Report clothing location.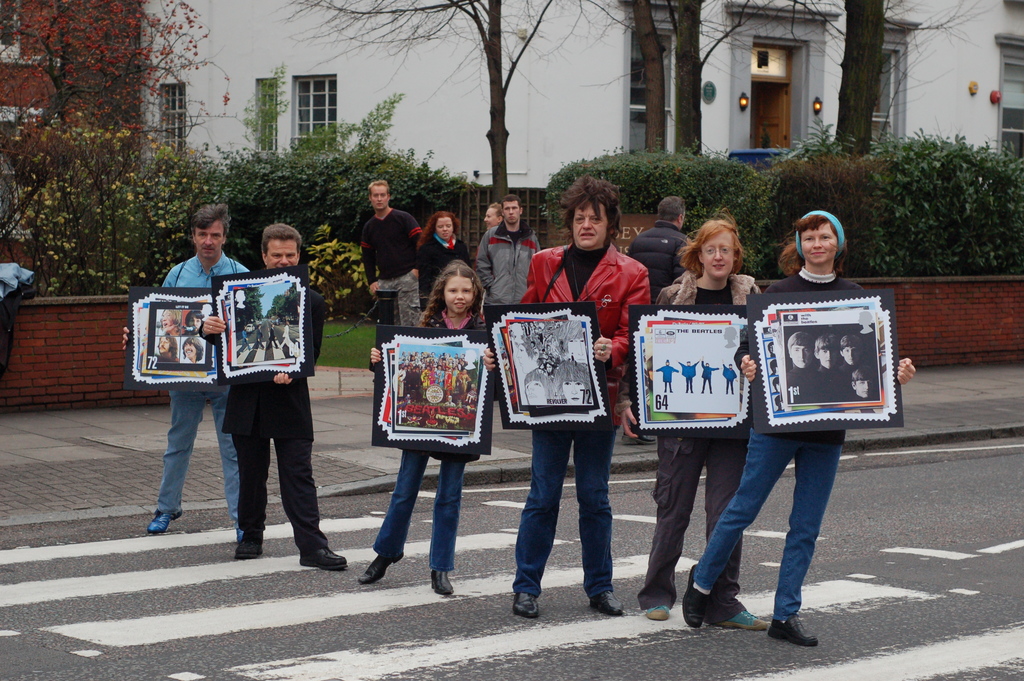
Report: <region>700, 360, 720, 391</region>.
